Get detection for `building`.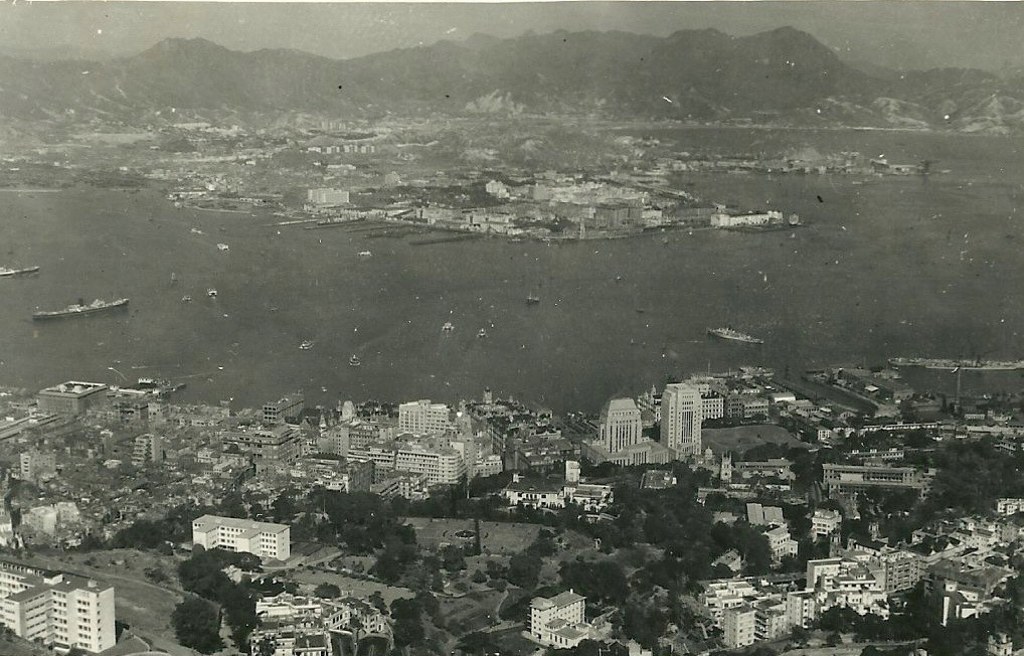
Detection: 695:385:725:423.
